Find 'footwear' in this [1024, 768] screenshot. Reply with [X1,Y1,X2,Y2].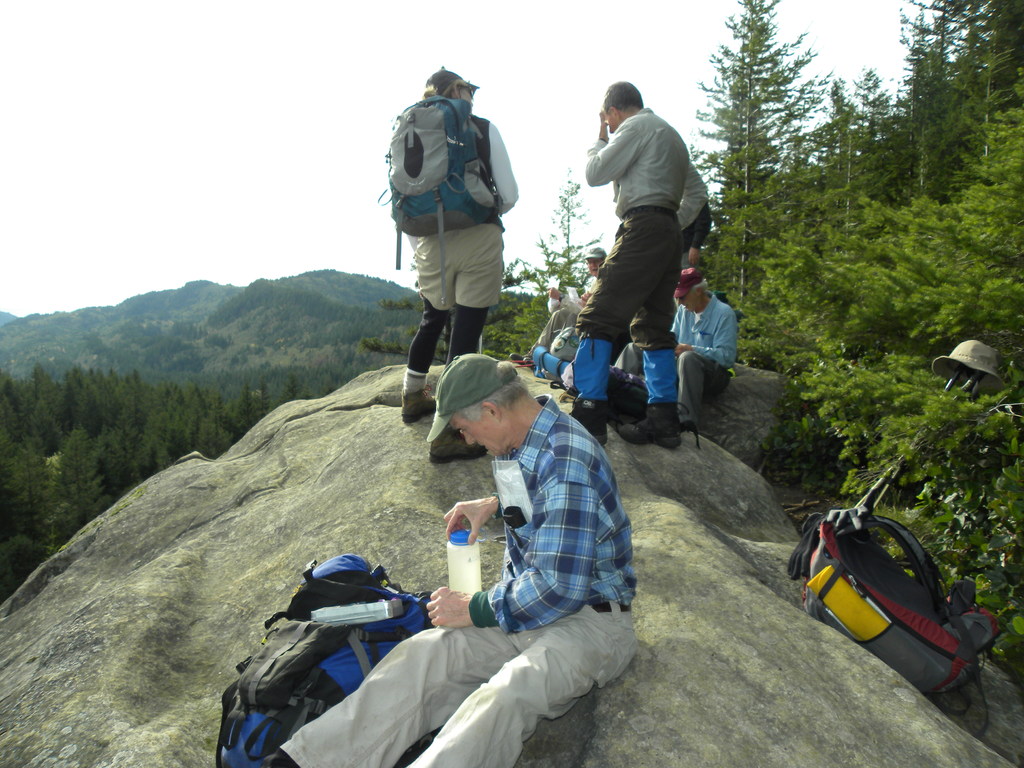
[397,389,440,424].
